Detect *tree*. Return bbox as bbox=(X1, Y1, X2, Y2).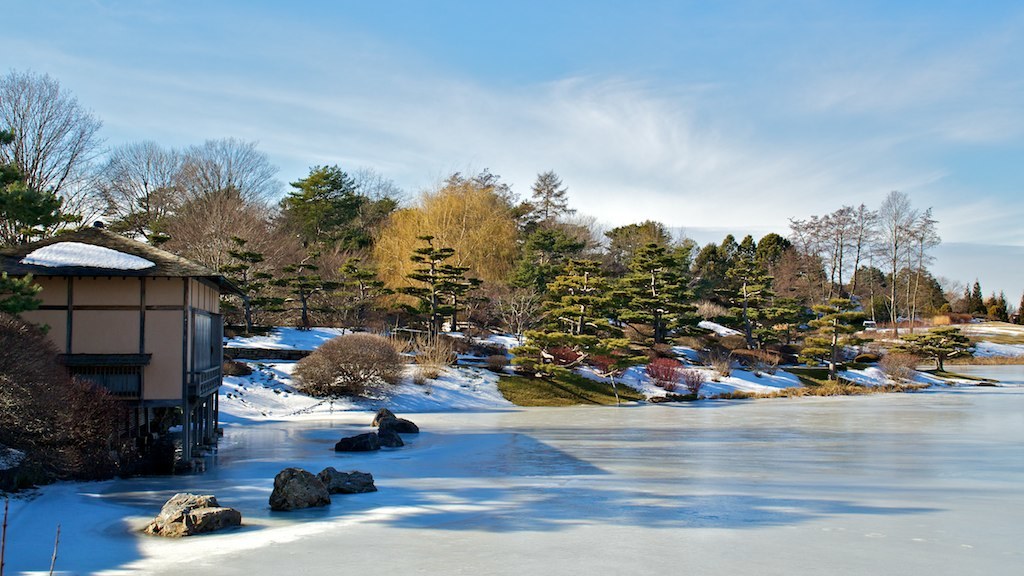
bbox=(343, 256, 402, 329).
